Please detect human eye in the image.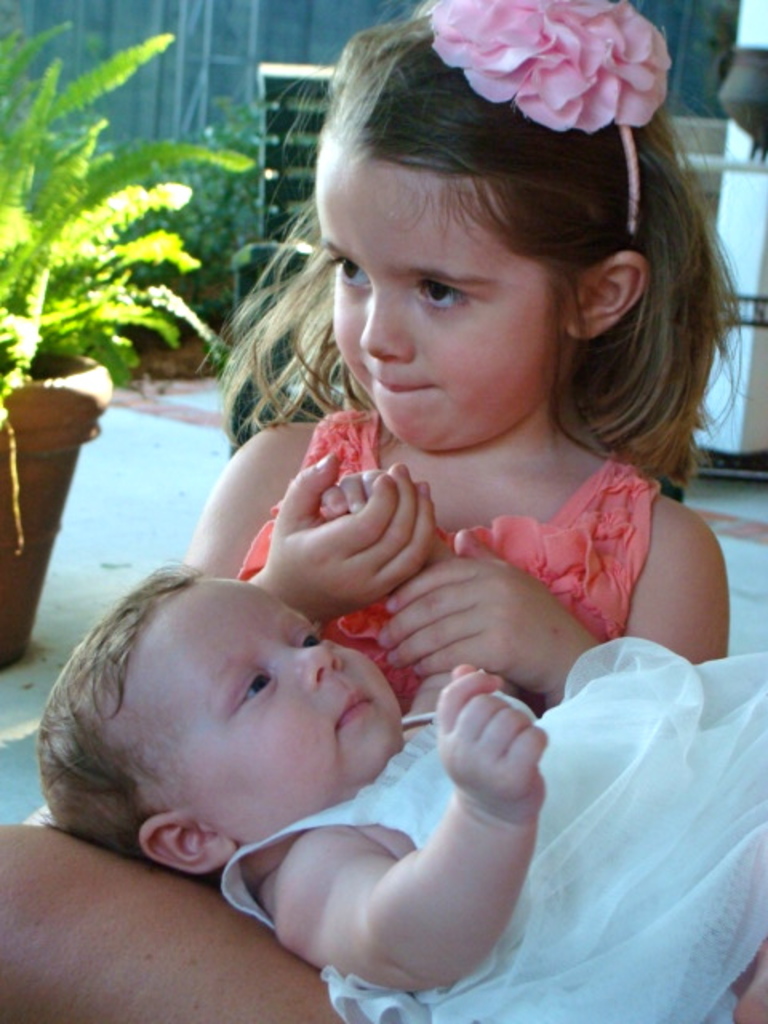
(298,618,330,648).
